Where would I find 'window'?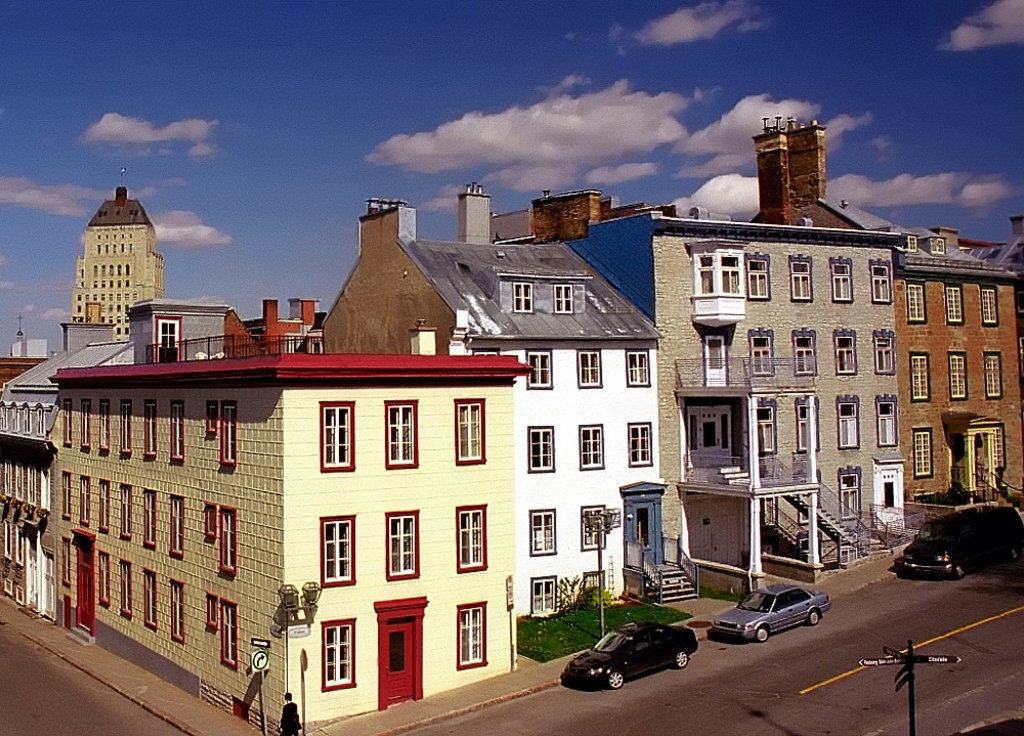
At bbox=[749, 257, 768, 294].
